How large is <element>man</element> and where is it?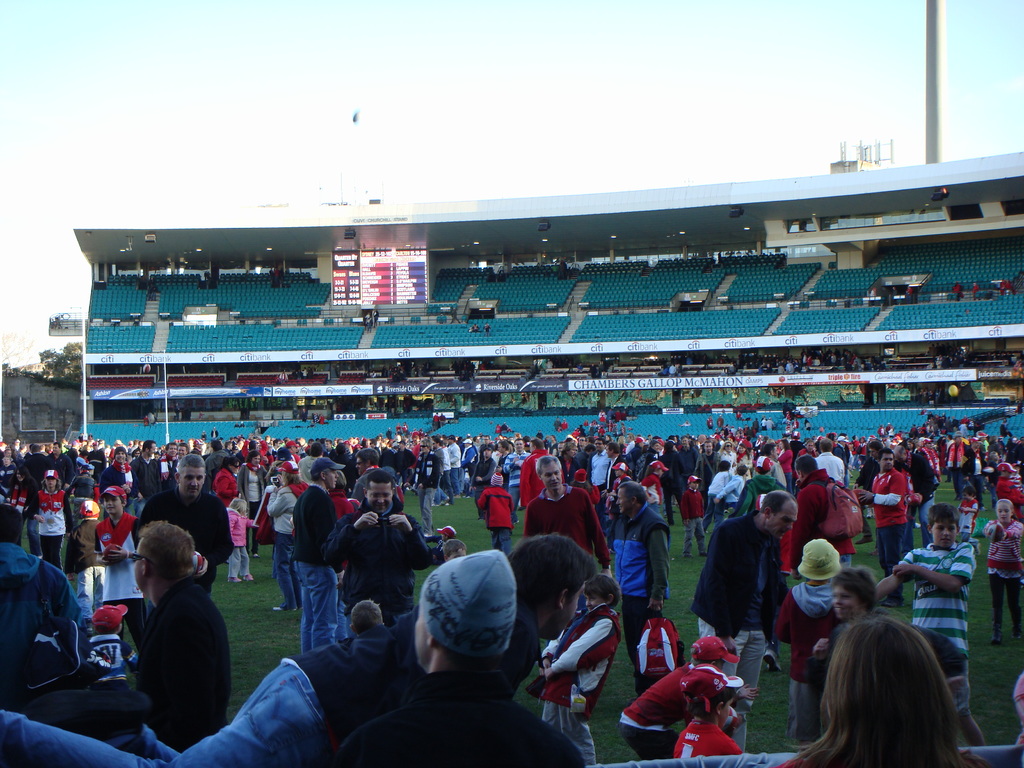
Bounding box: <box>96,444,137,511</box>.
